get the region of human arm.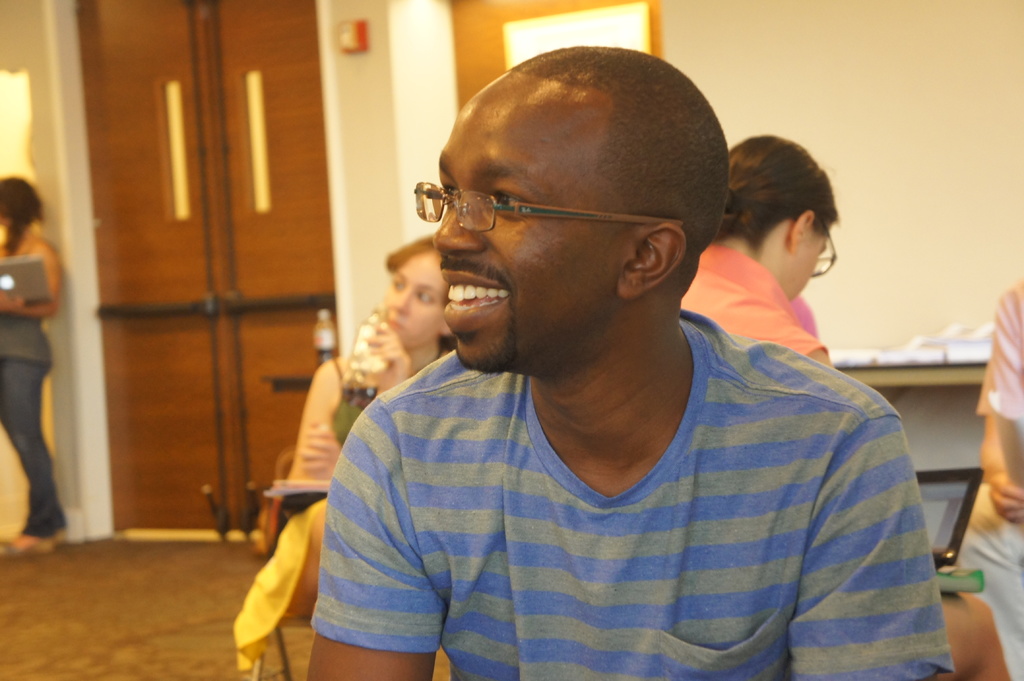
x1=289, y1=372, x2=343, y2=477.
